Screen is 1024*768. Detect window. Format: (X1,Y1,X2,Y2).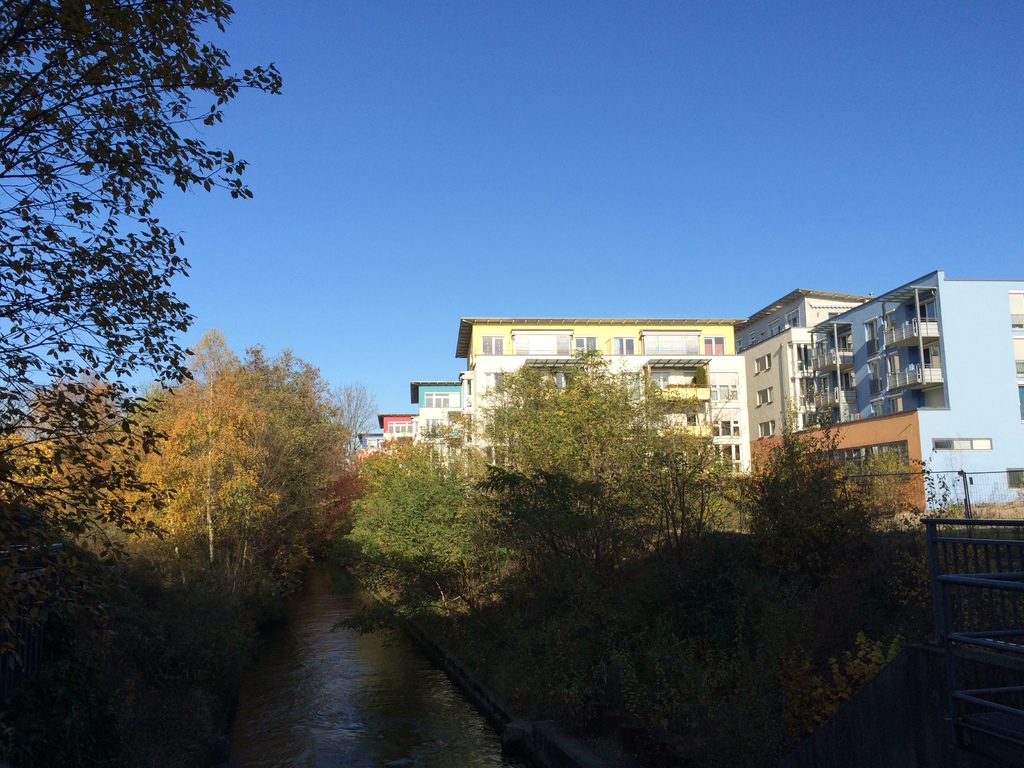
(759,420,774,436).
